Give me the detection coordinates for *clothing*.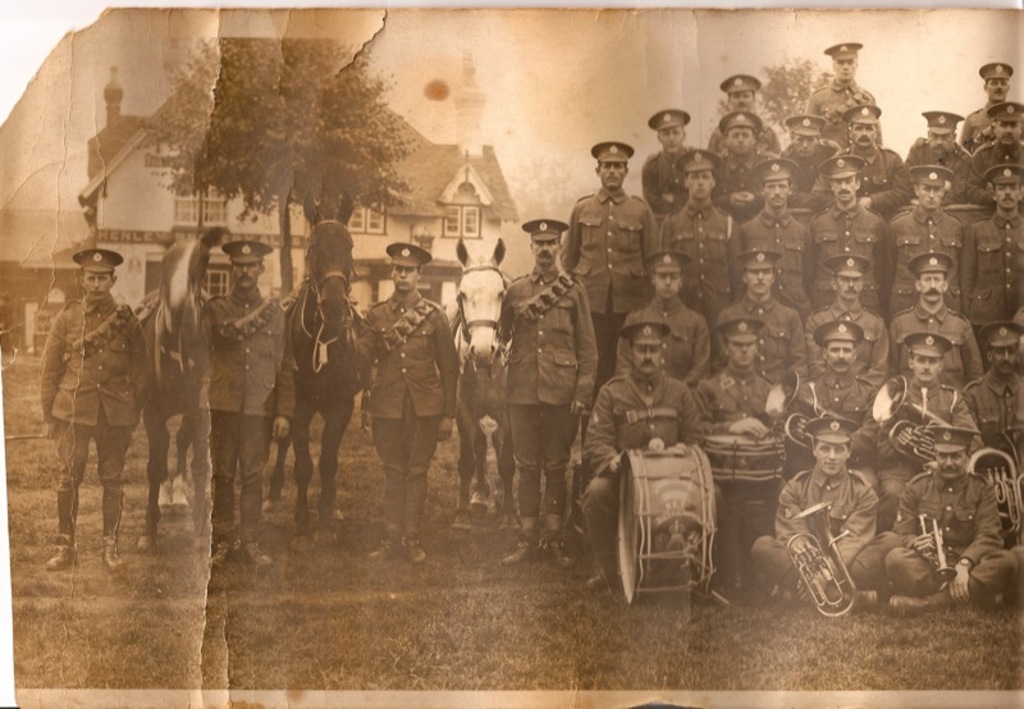
[left=968, top=212, right=1023, bottom=347].
